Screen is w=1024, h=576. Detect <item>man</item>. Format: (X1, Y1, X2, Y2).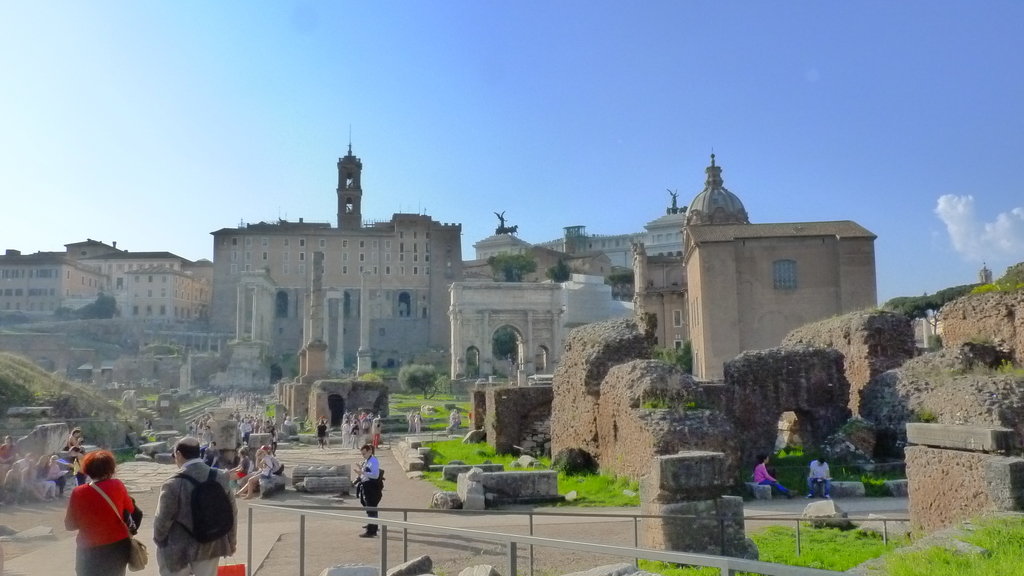
(282, 415, 290, 426).
